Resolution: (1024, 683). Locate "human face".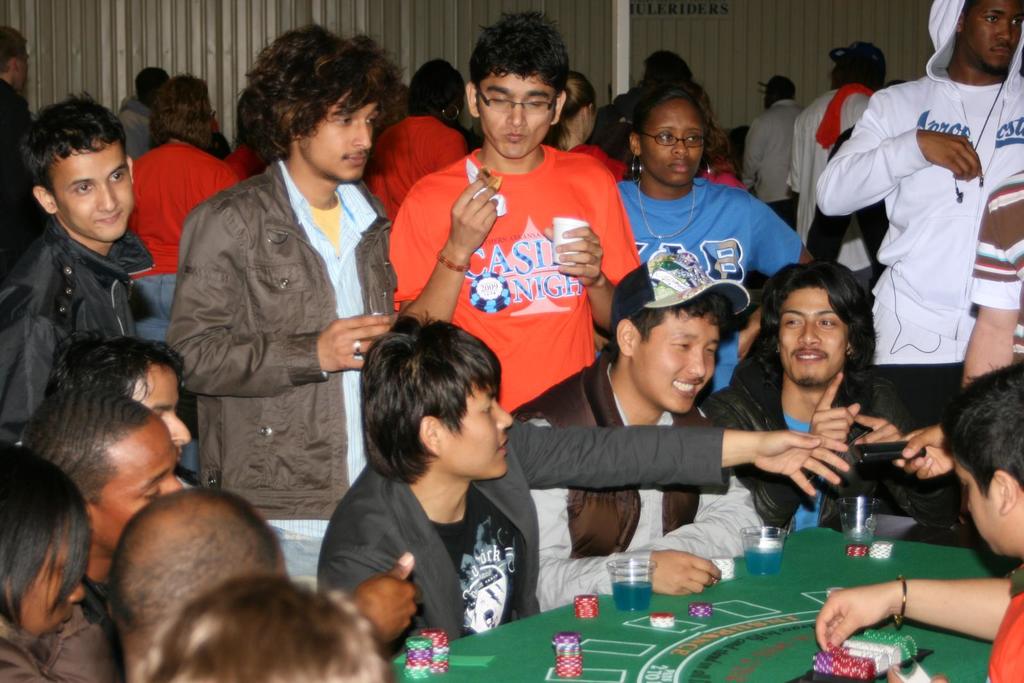
pyautogui.locateOnScreen(52, 143, 129, 239).
